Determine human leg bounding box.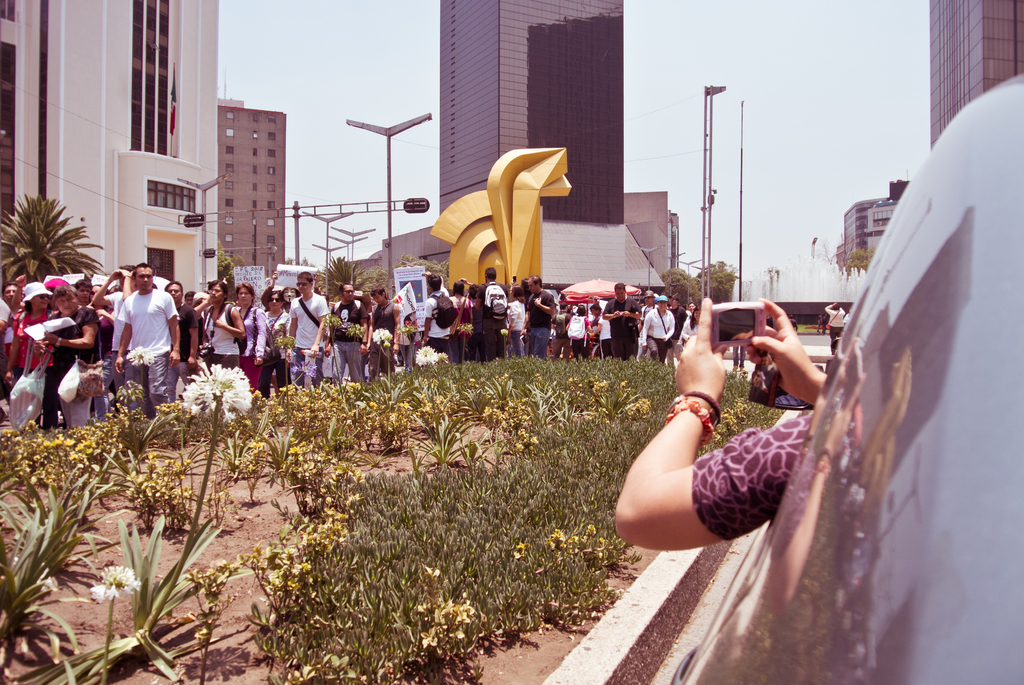
Determined: bbox(243, 356, 257, 390).
